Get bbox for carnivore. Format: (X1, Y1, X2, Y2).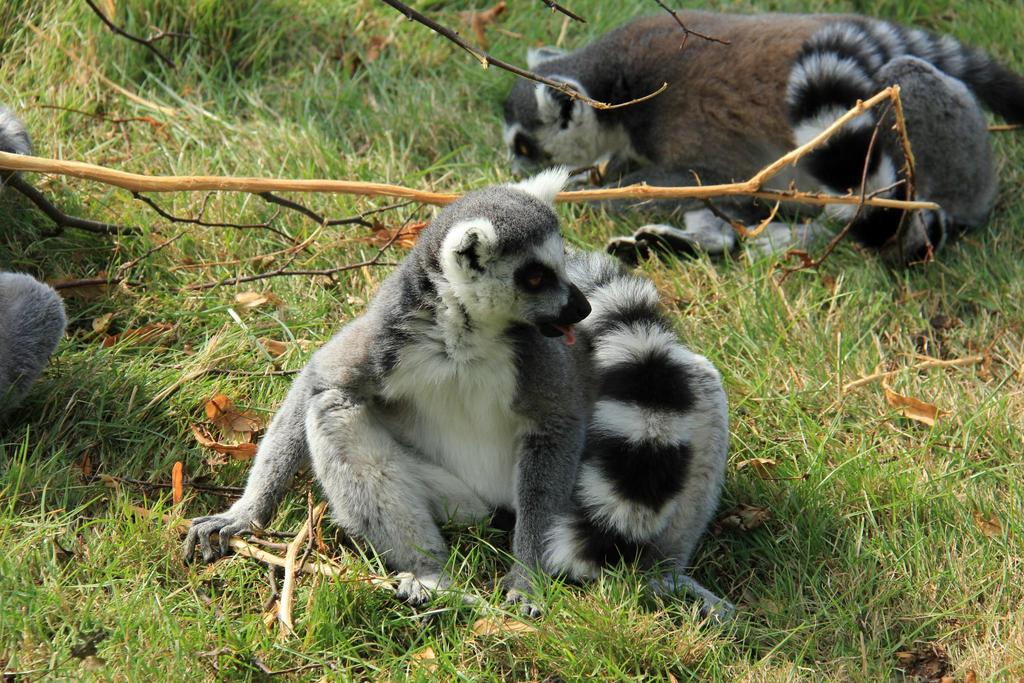
(570, 236, 737, 623).
